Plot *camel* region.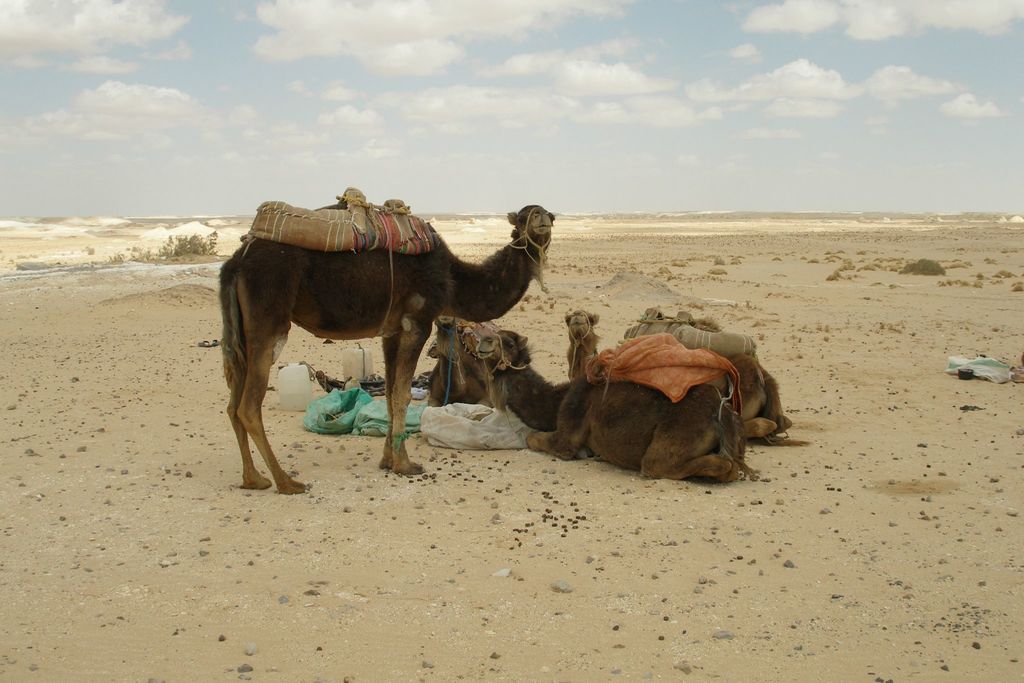
Plotted at pyautogui.locateOnScreen(476, 328, 748, 488).
